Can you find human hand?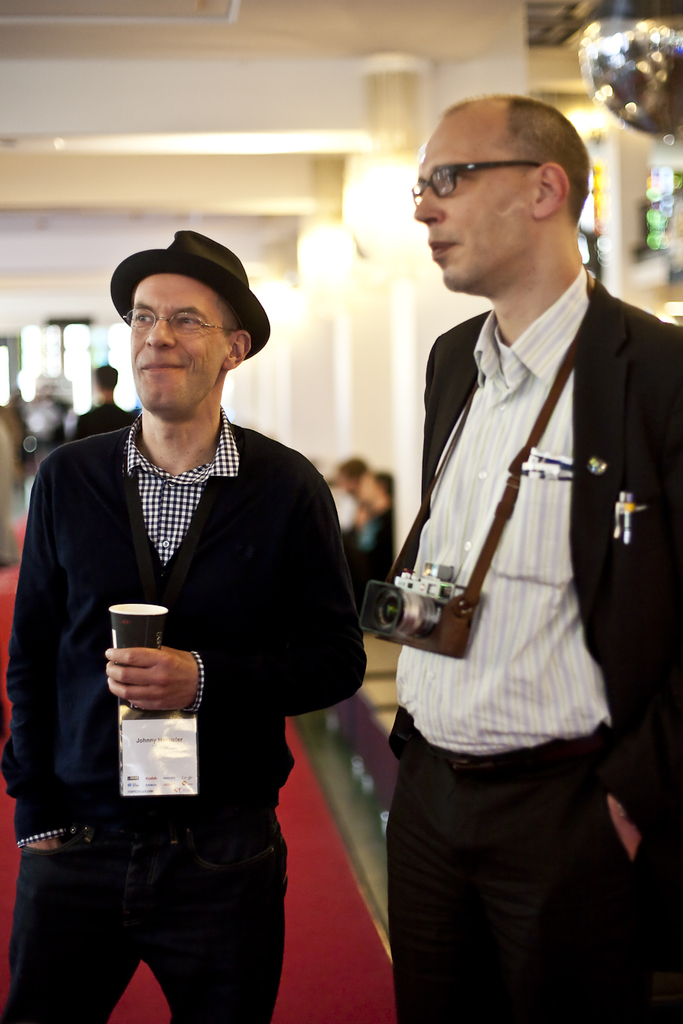
Yes, bounding box: left=104, top=645, right=204, bottom=718.
